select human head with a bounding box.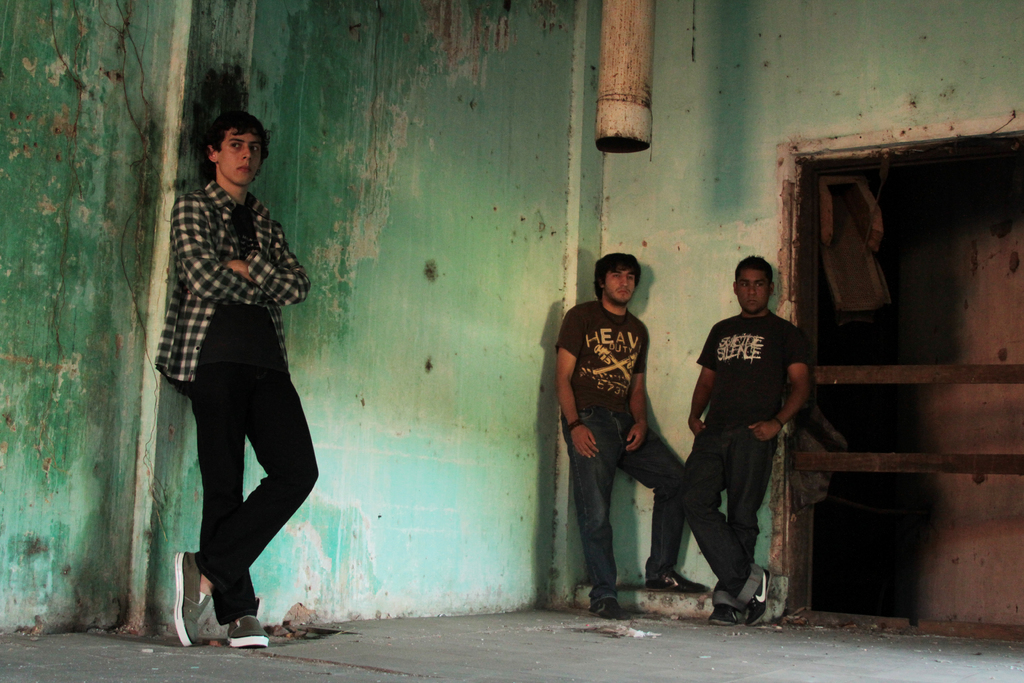
[195, 108, 266, 185].
